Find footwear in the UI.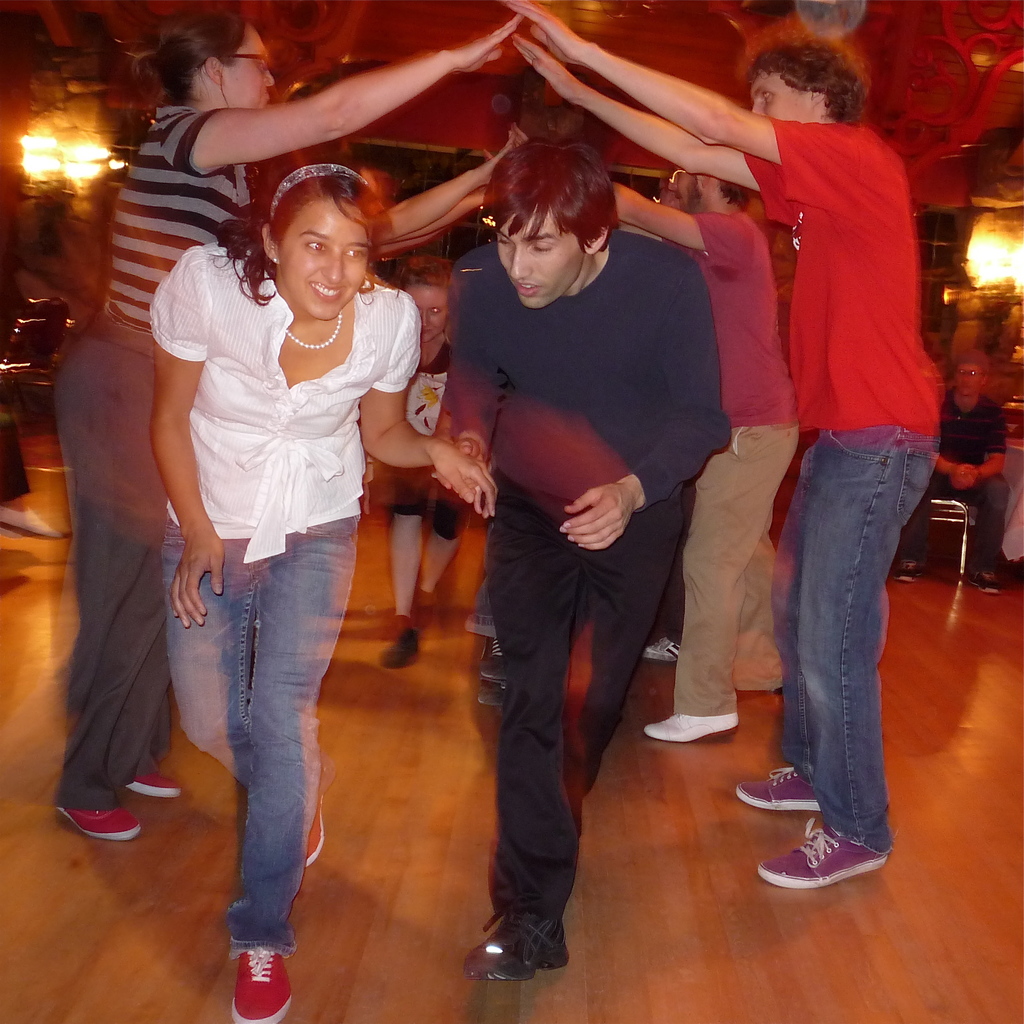
UI element at bbox=[227, 945, 297, 1023].
